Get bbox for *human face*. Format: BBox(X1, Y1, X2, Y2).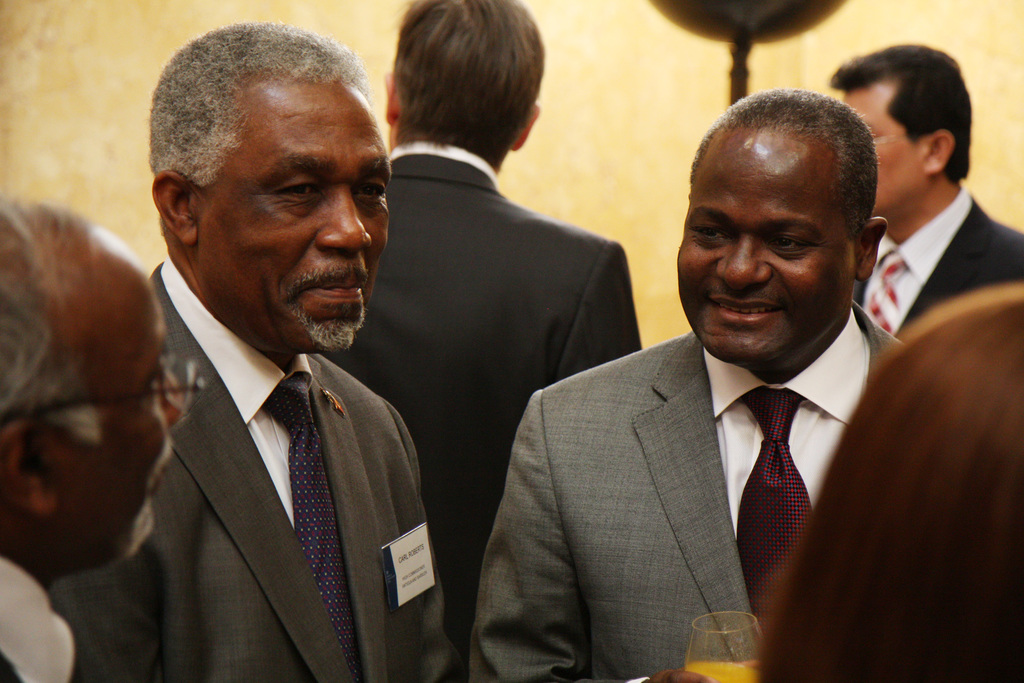
BBox(843, 79, 929, 222).
